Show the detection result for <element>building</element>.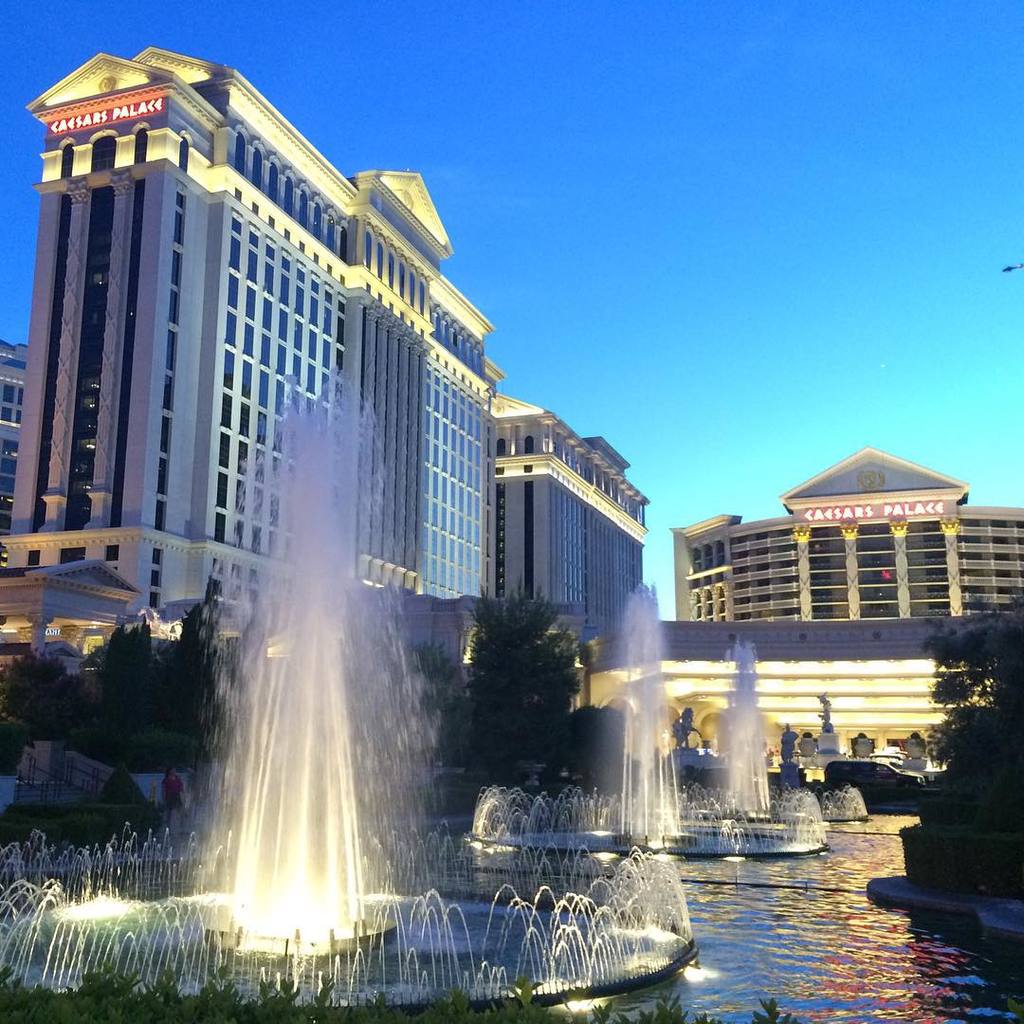
detection(484, 392, 645, 657).
